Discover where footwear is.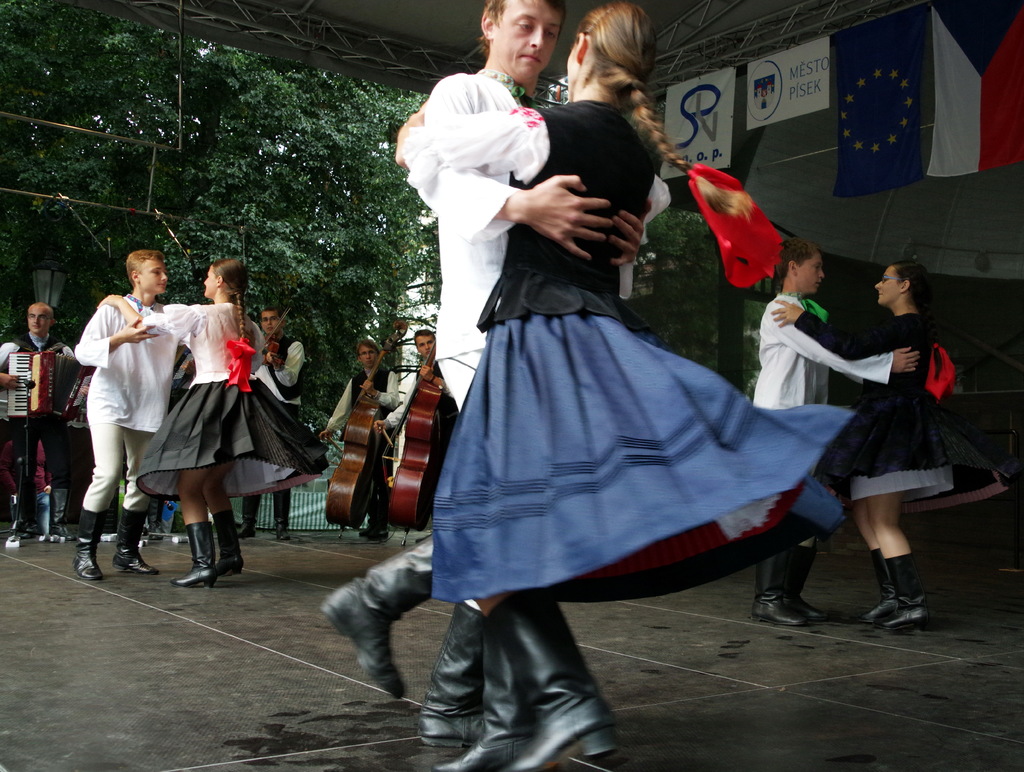
Discovered at bbox=[214, 510, 243, 576].
